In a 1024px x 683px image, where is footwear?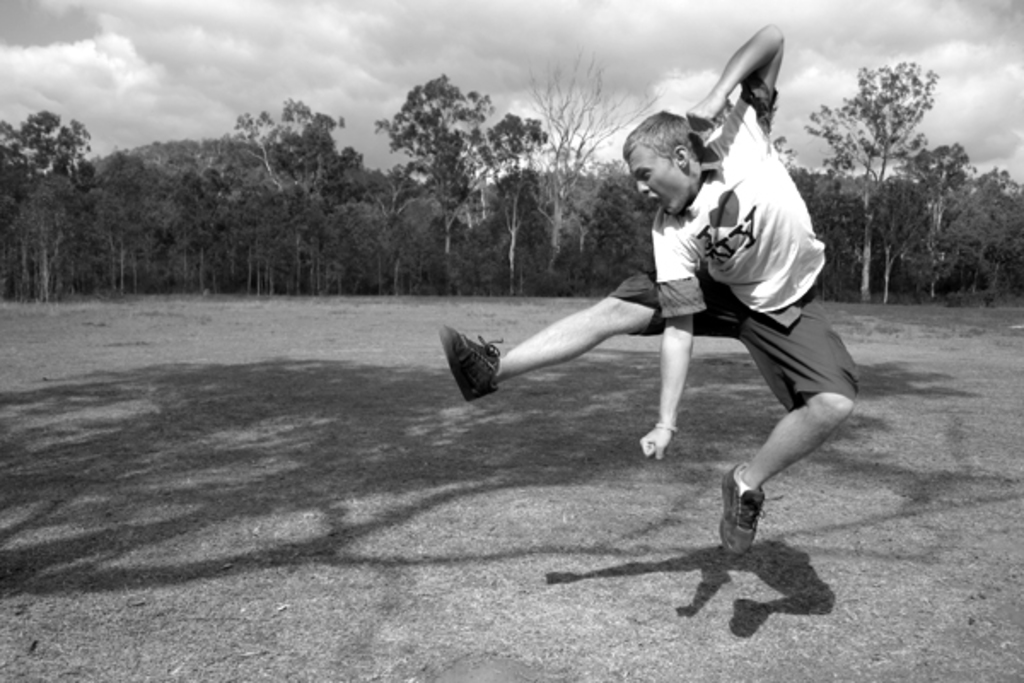
x1=447 y1=321 x2=510 y2=403.
